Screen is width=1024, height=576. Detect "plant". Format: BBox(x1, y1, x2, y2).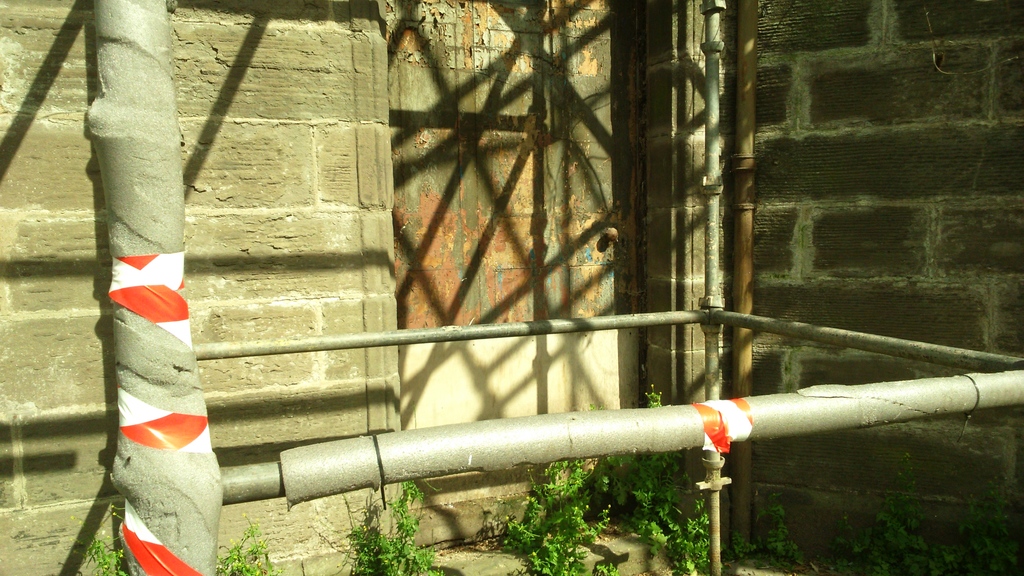
BBox(69, 497, 131, 575).
